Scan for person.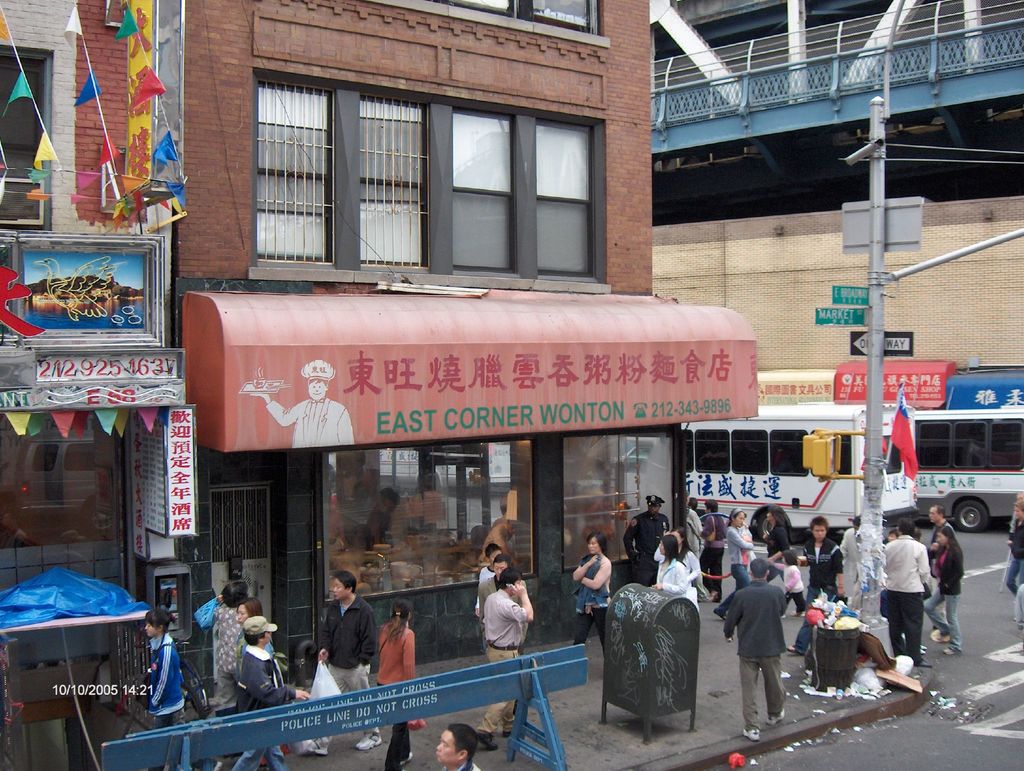
Scan result: [317, 571, 381, 752].
